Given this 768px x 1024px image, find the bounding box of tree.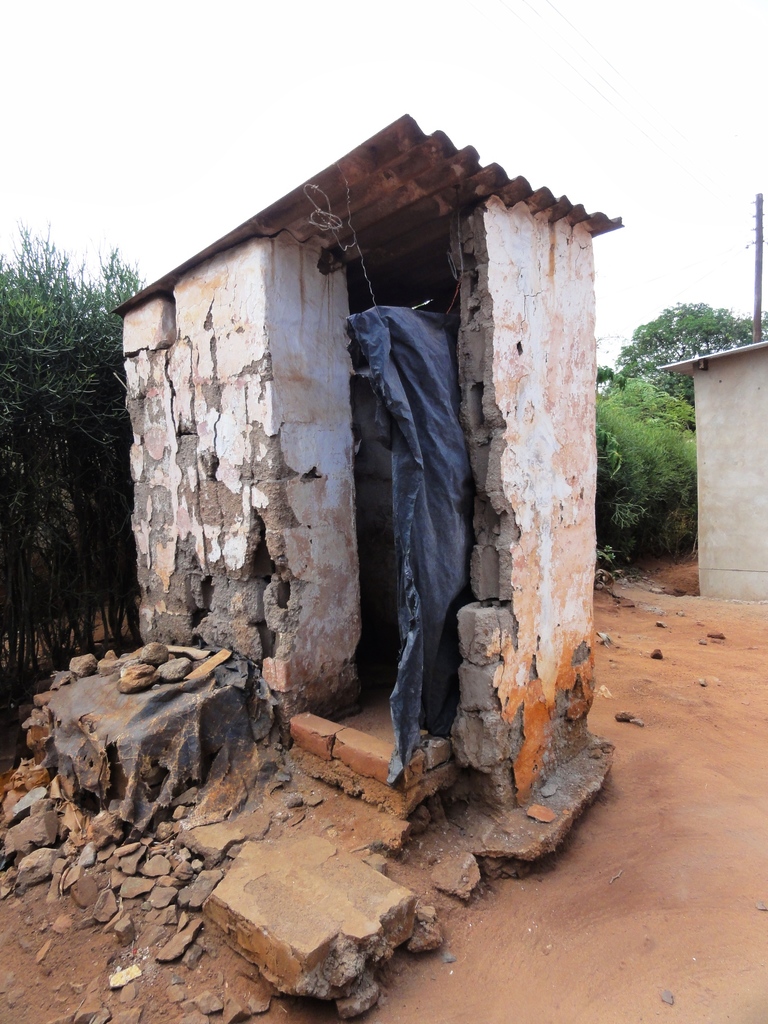
611, 298, 767, 406.
